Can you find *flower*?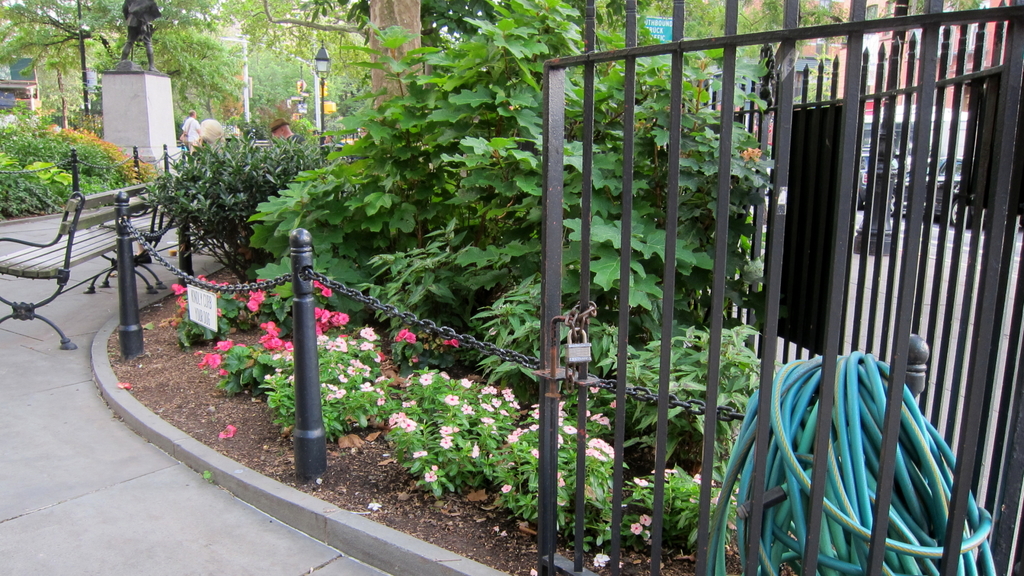
Yes, bounding box: crop(438, 439, 452, 451).
